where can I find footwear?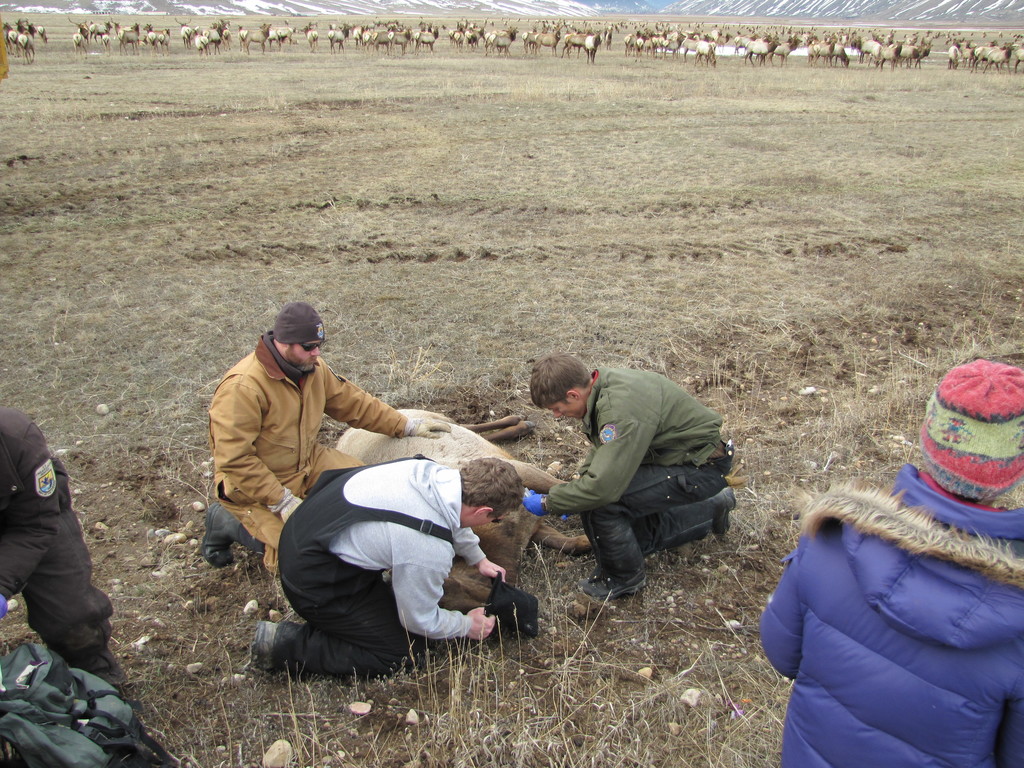
You can find it at (x1=248, y1=620, x2=278, y2=670).
